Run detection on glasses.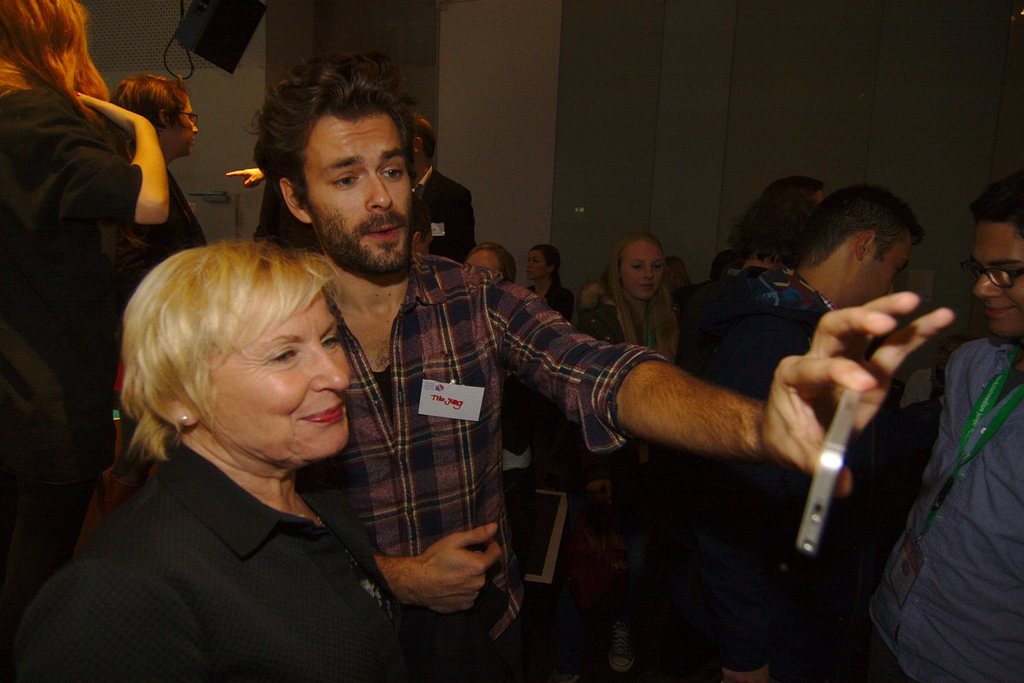
Result: 957, 256, 1023, 285.
